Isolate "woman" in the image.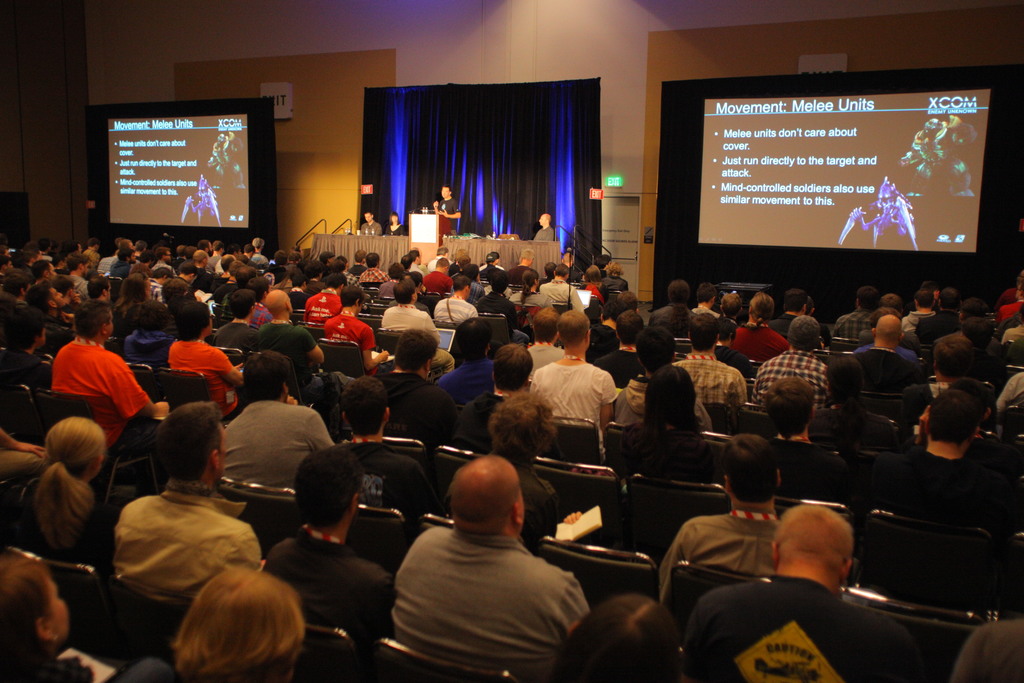
Isolated region: 602:262:628:291.
